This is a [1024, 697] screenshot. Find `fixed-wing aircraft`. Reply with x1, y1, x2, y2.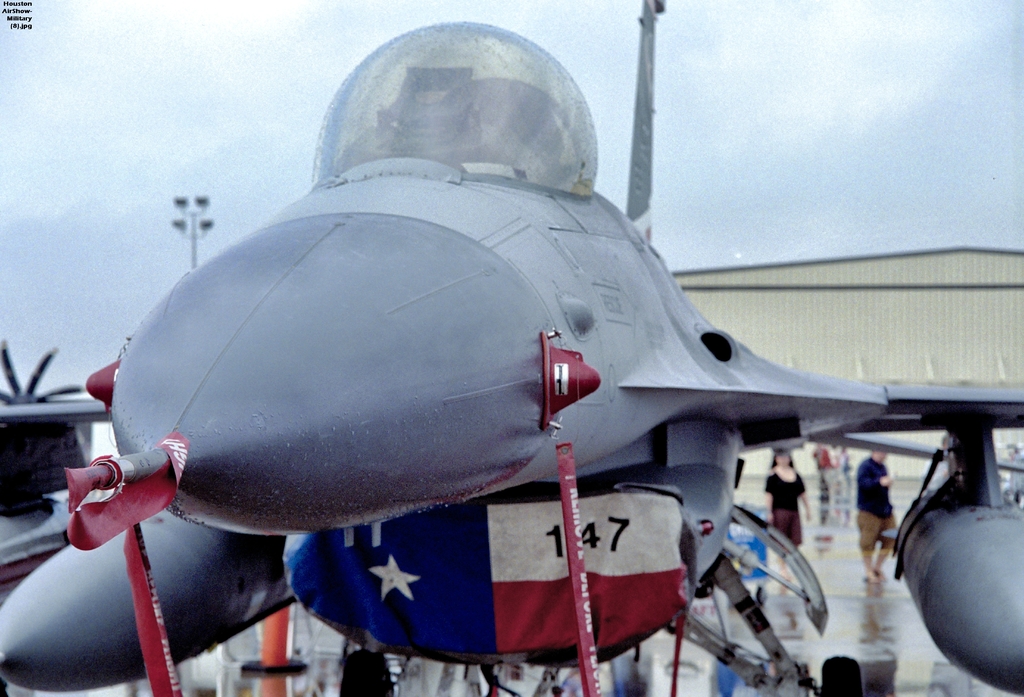
0, 22, 1023, 689.
